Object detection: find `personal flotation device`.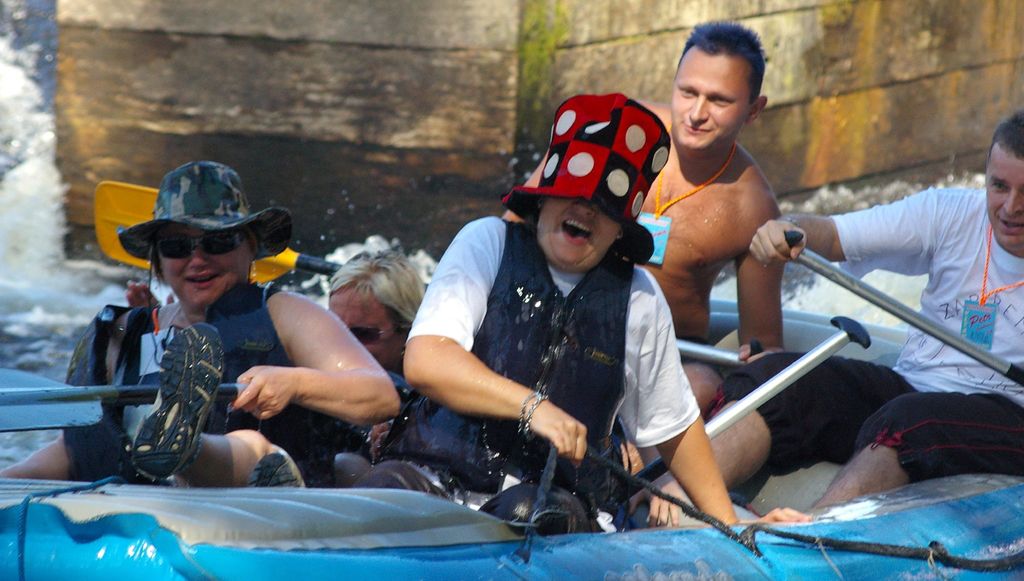
detection(376, 217, 624, 507).
